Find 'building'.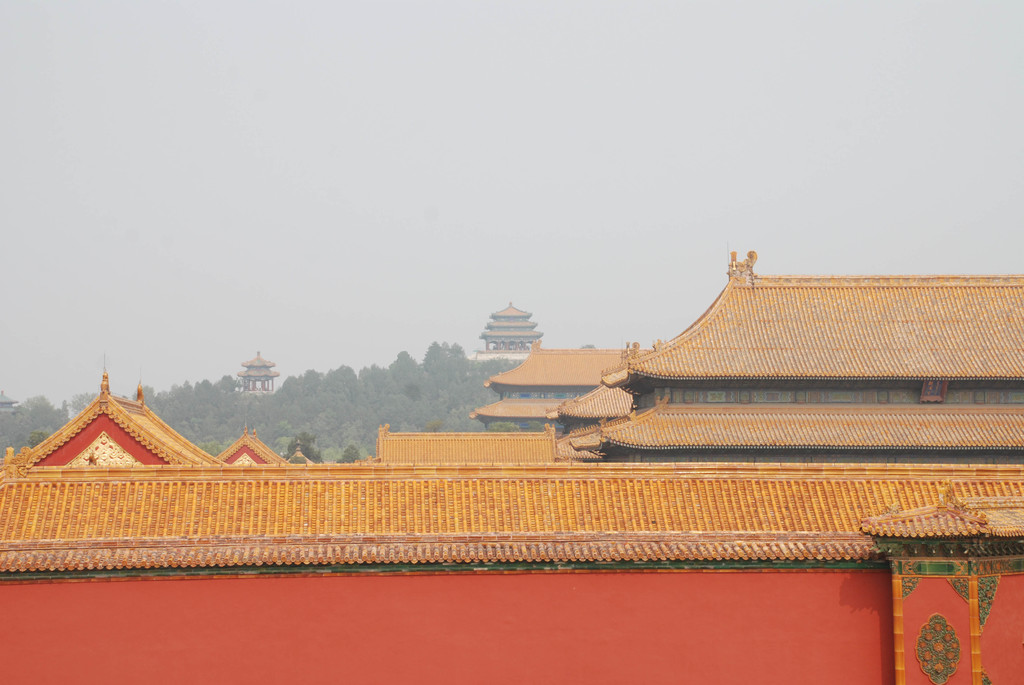
region(0, 393, 15, 413).
